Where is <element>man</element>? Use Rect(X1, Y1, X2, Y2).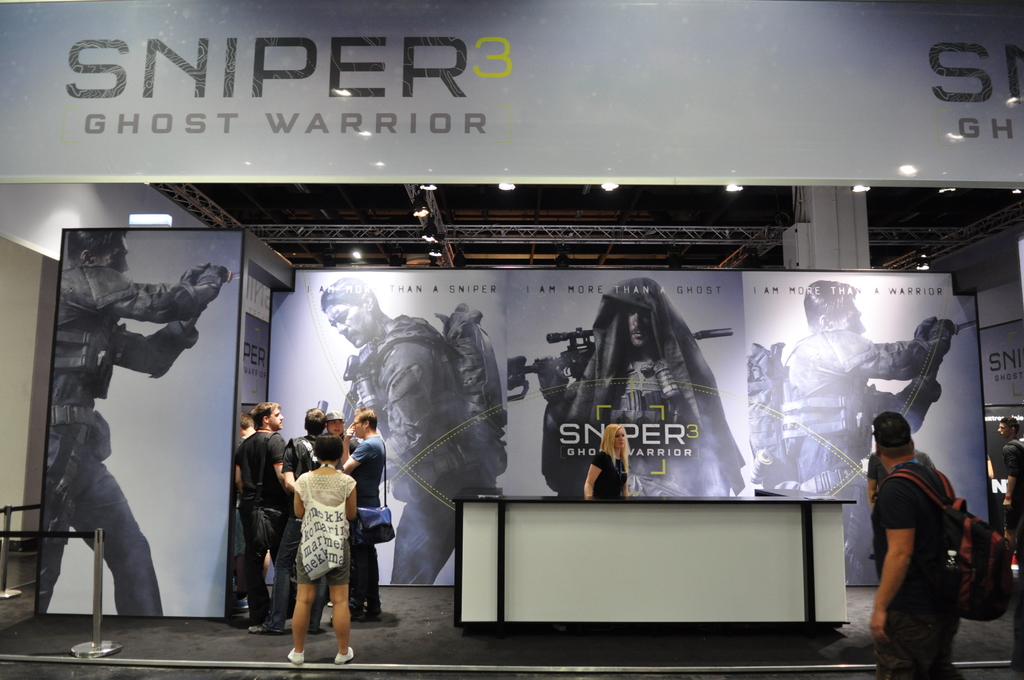
Rect(852, 394, 986, 660).
